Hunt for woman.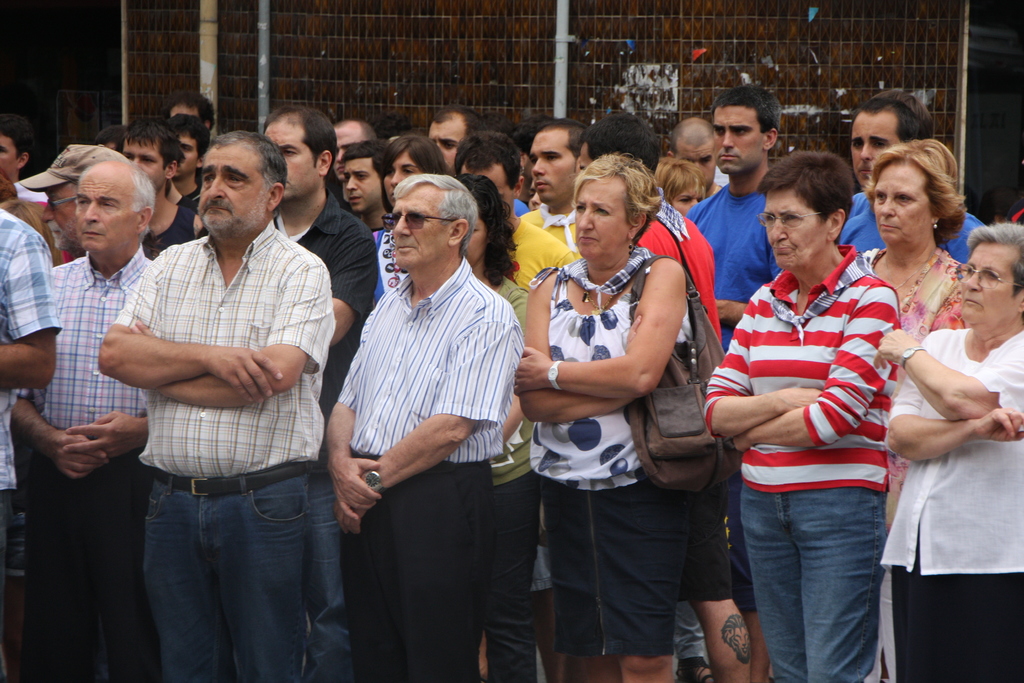
Hunted down at crop(873, 222, 1023, 682).
